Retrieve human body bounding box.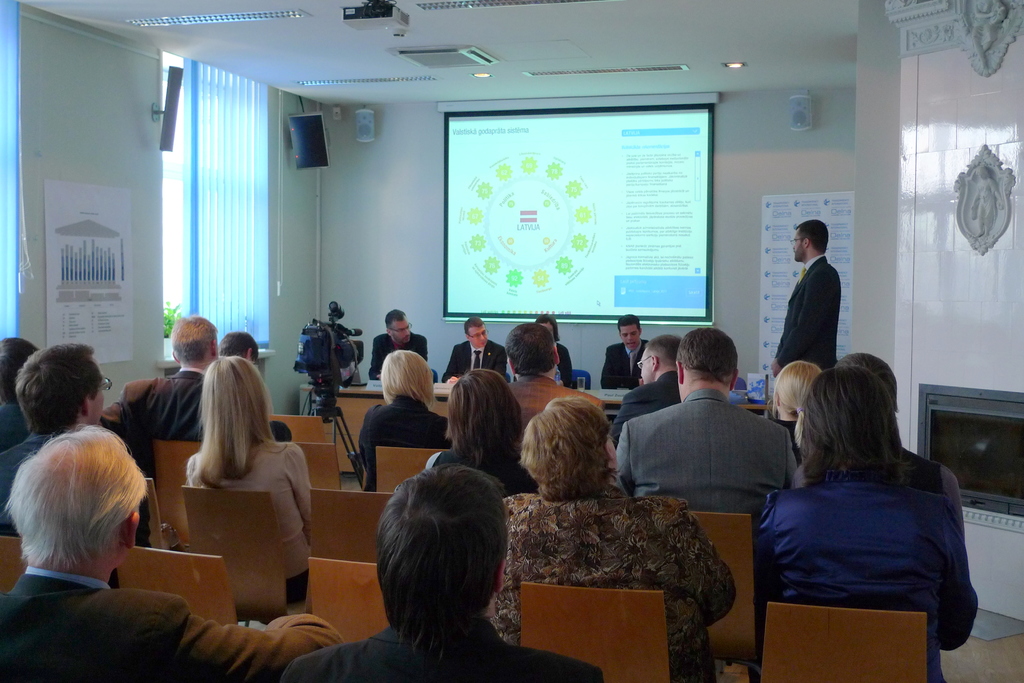
Bounding box: pyautogui.locateOnScreen(0, 429, 60, 536).
